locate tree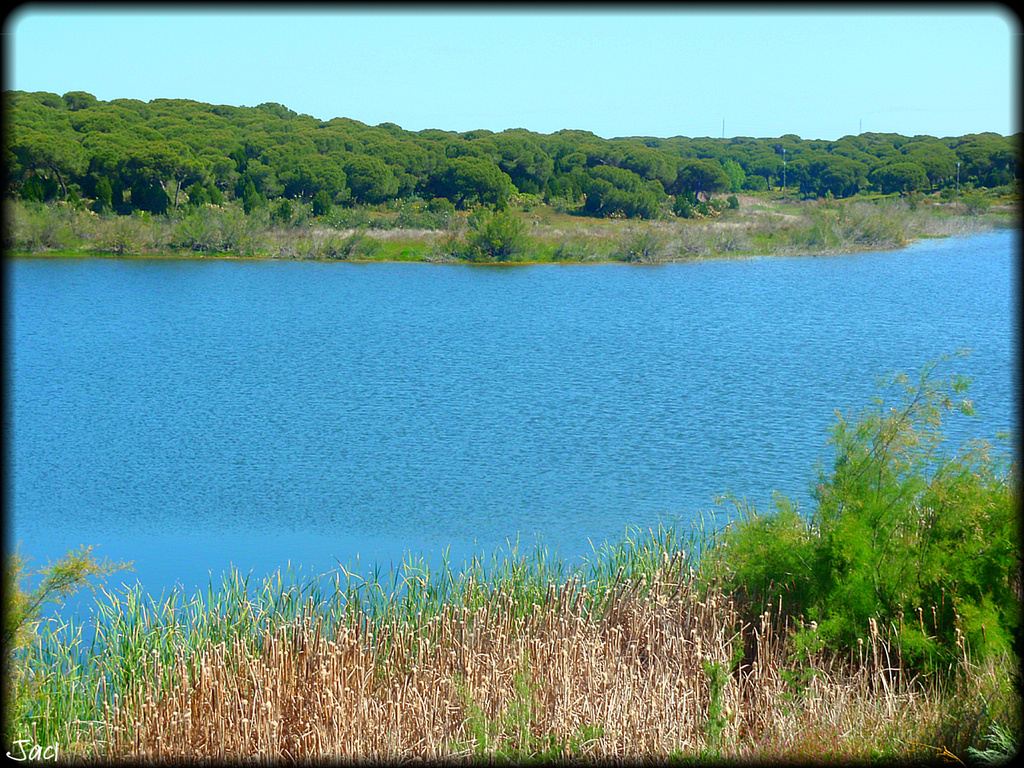
[x1=744, y1=154, x2=789, y2=188]
